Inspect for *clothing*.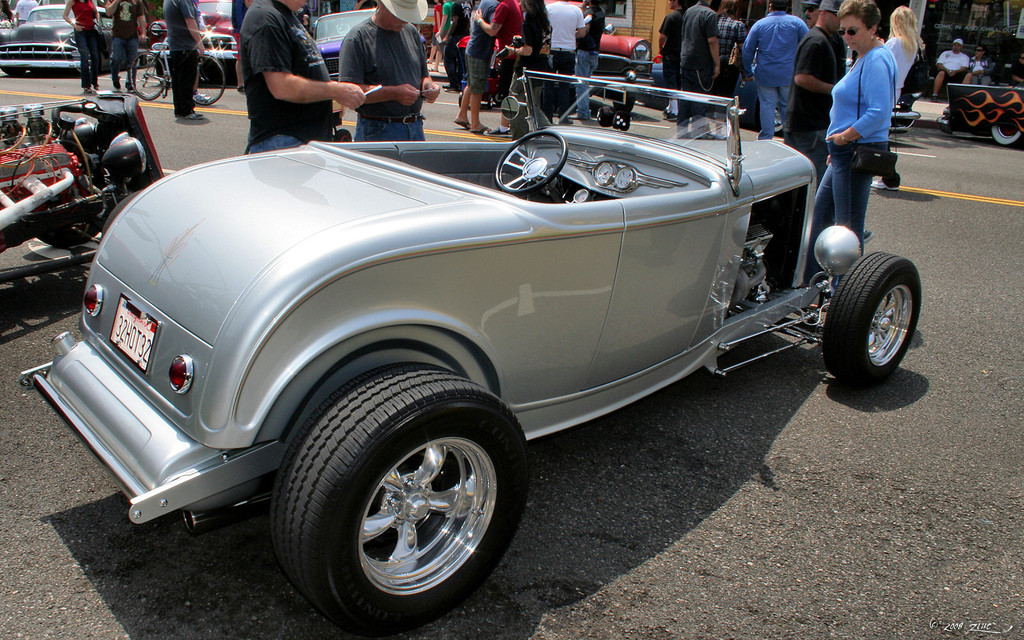
Inspection: locate(492, 0, 527, 47).
